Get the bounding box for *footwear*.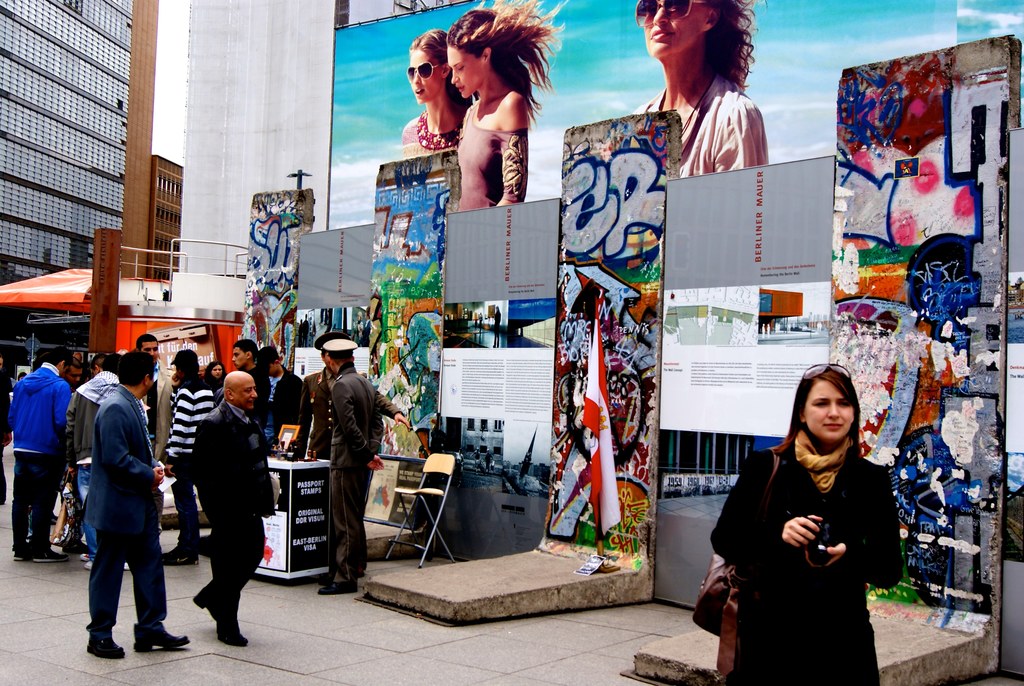
rect(9, 547, 26, 559).
